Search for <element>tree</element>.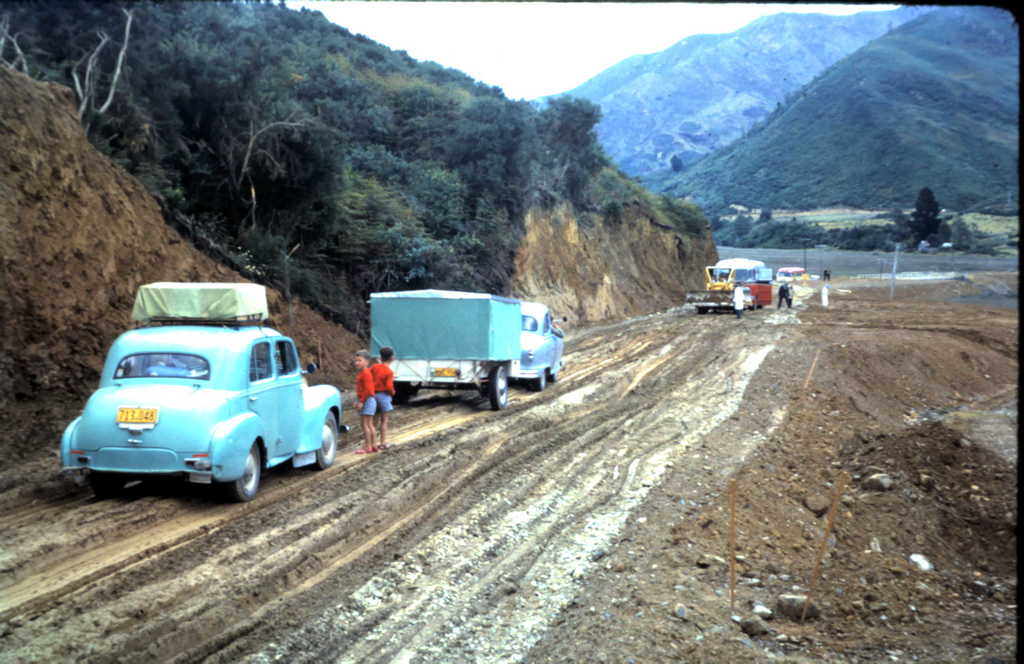
Found at 733:213:750:241.
